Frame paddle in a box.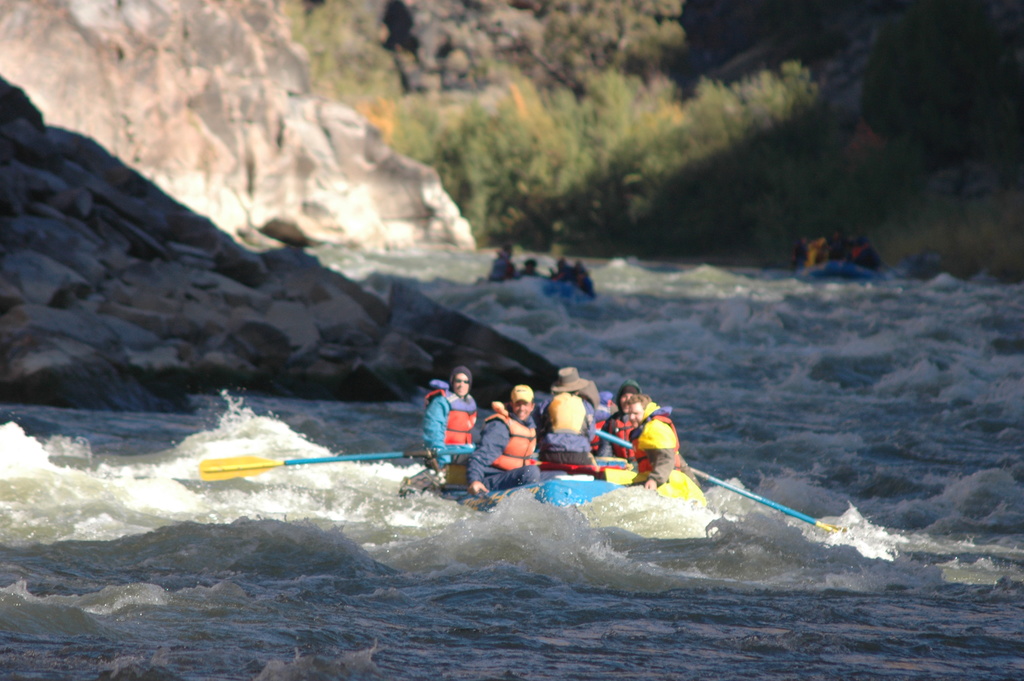
{"left": 594, "top": 427, "right": 864, "bottom": 536}.
